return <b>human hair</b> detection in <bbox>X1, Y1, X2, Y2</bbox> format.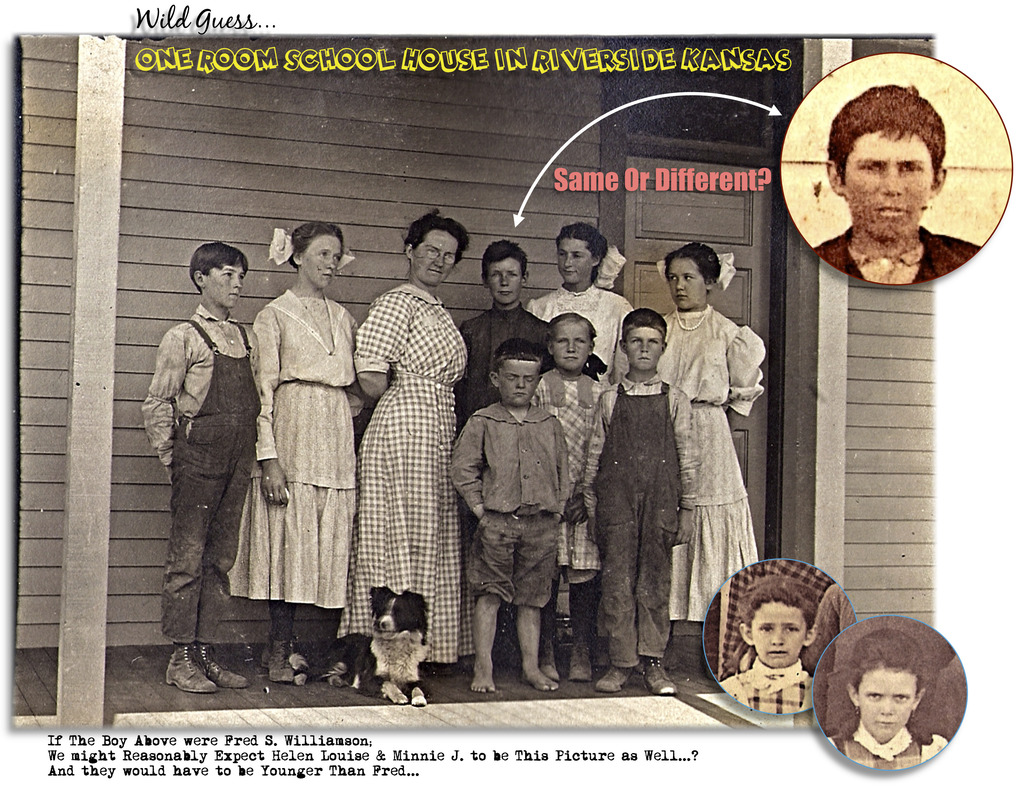
<bbox>479, 239, 534, 278</bbox>.
